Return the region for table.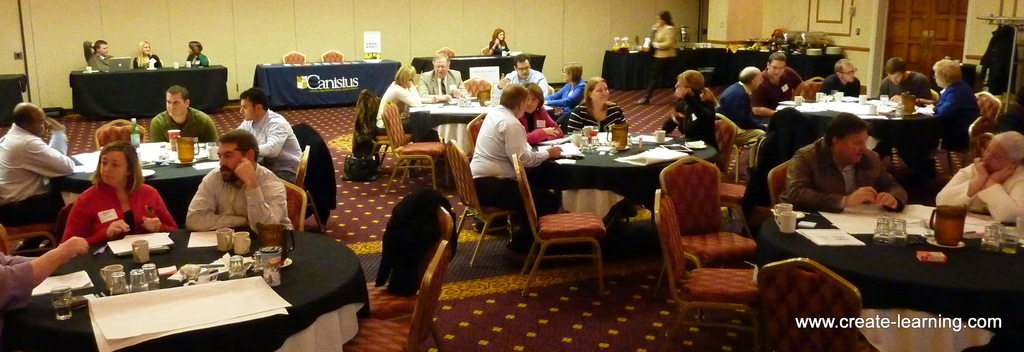
crop(20, 230, 375, 351).
